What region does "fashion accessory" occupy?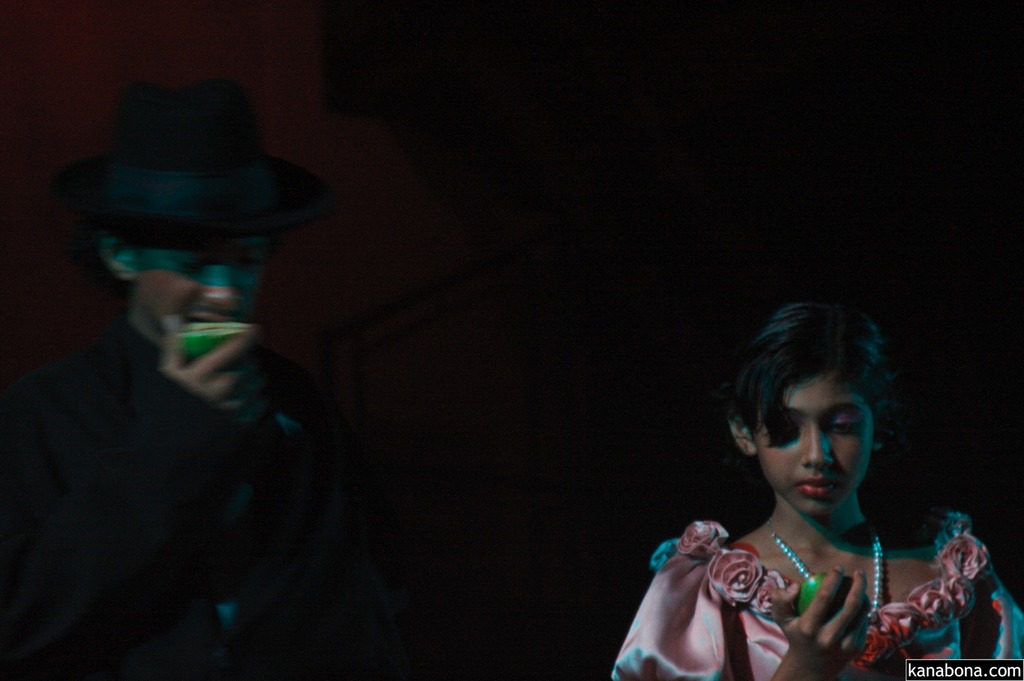
[left=768, top=523, right=885, bottom=625].
